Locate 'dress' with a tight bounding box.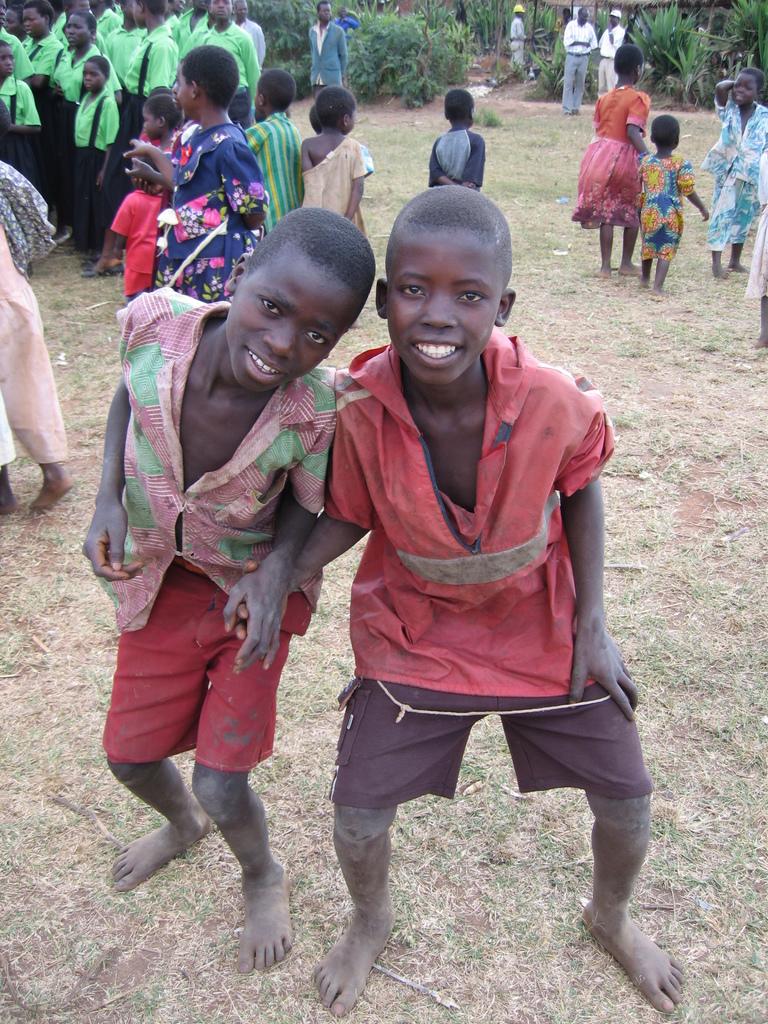
crop(298, 136, 370, 232).
